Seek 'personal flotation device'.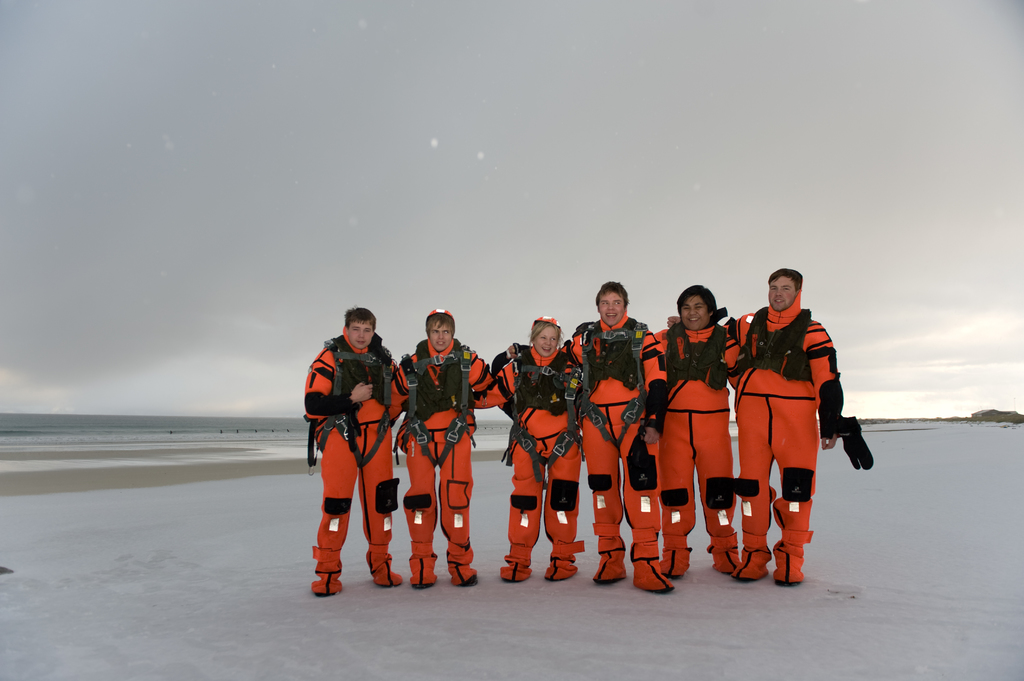
<region>310, 326, 410, 594</region>.
